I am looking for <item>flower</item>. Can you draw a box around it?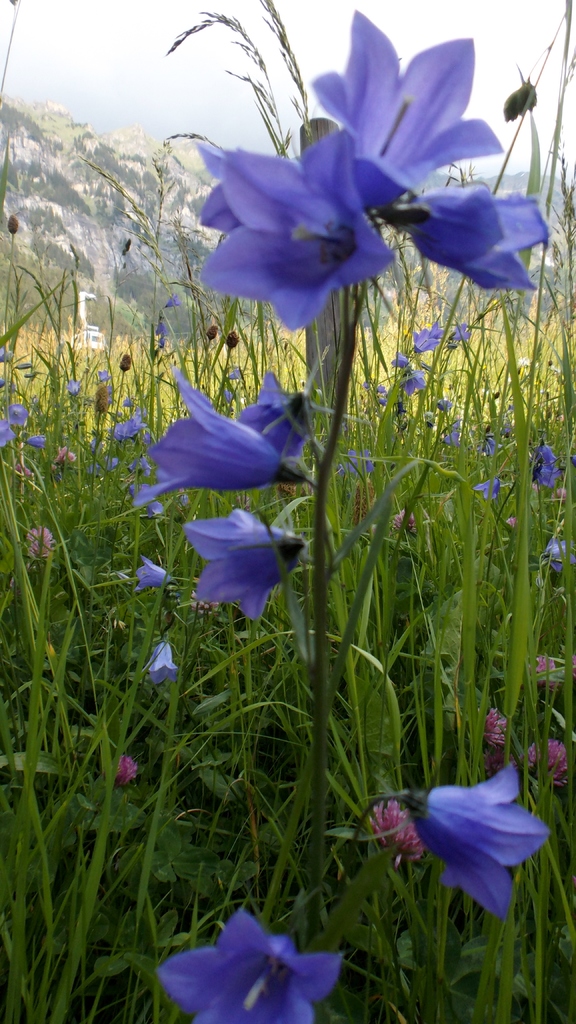
Sure, the bounding box is (left=317, top=6, right=502, bottom=207).
